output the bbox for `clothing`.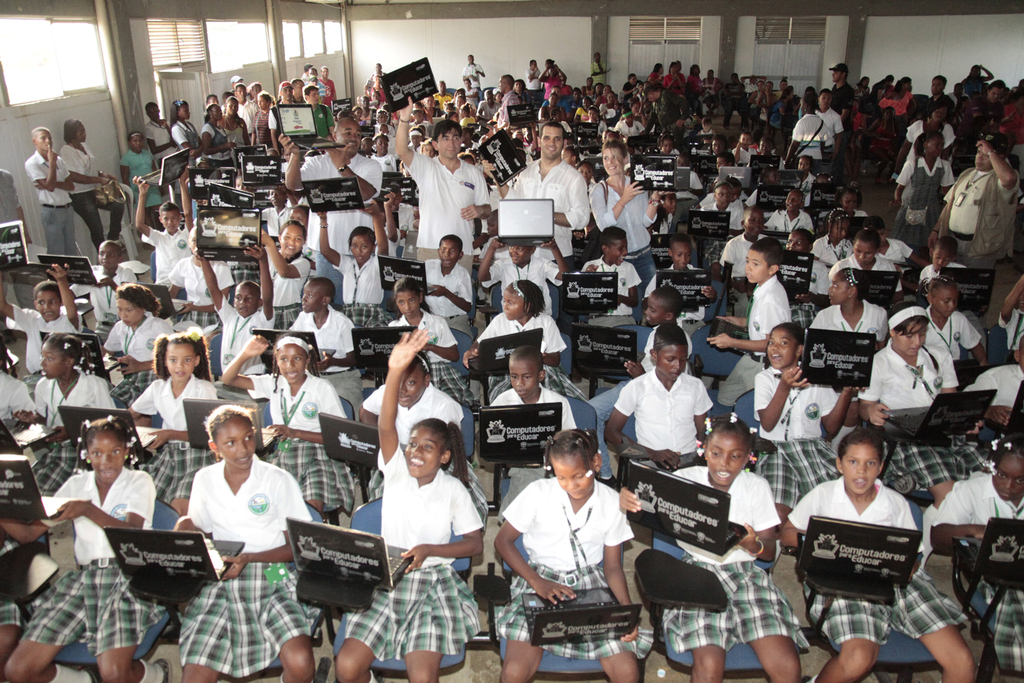
<region>811, 231, 858, 265</region>.
